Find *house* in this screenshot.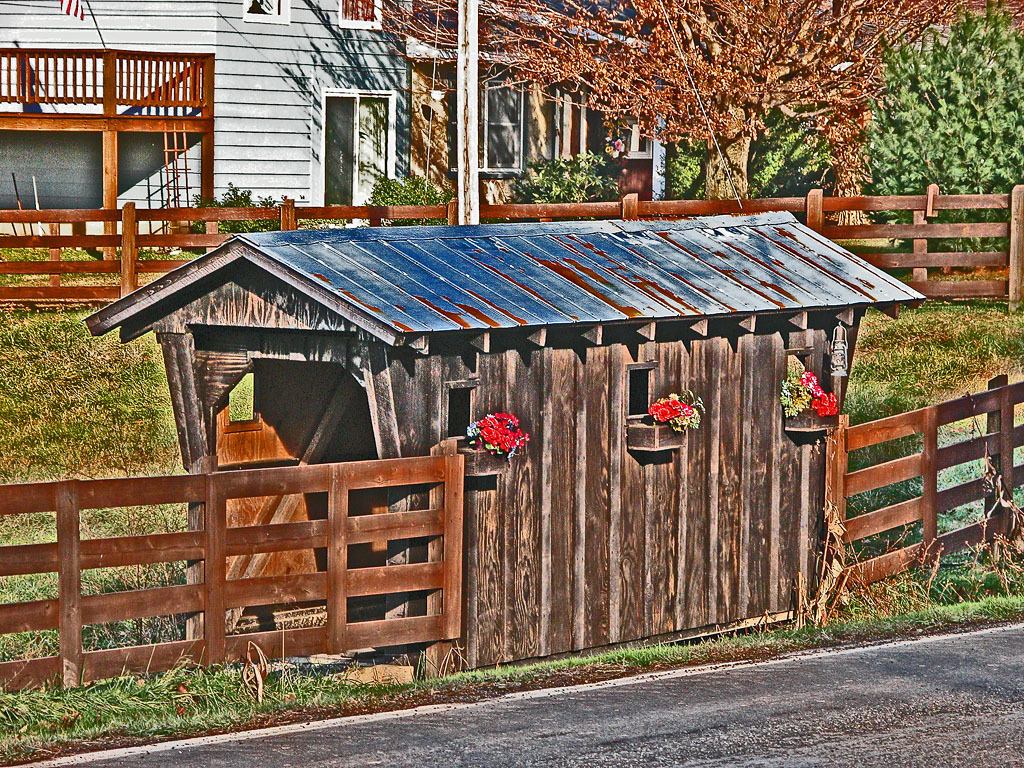
The bounding box for *house* is bbox=[90, 208, 916, 667].
